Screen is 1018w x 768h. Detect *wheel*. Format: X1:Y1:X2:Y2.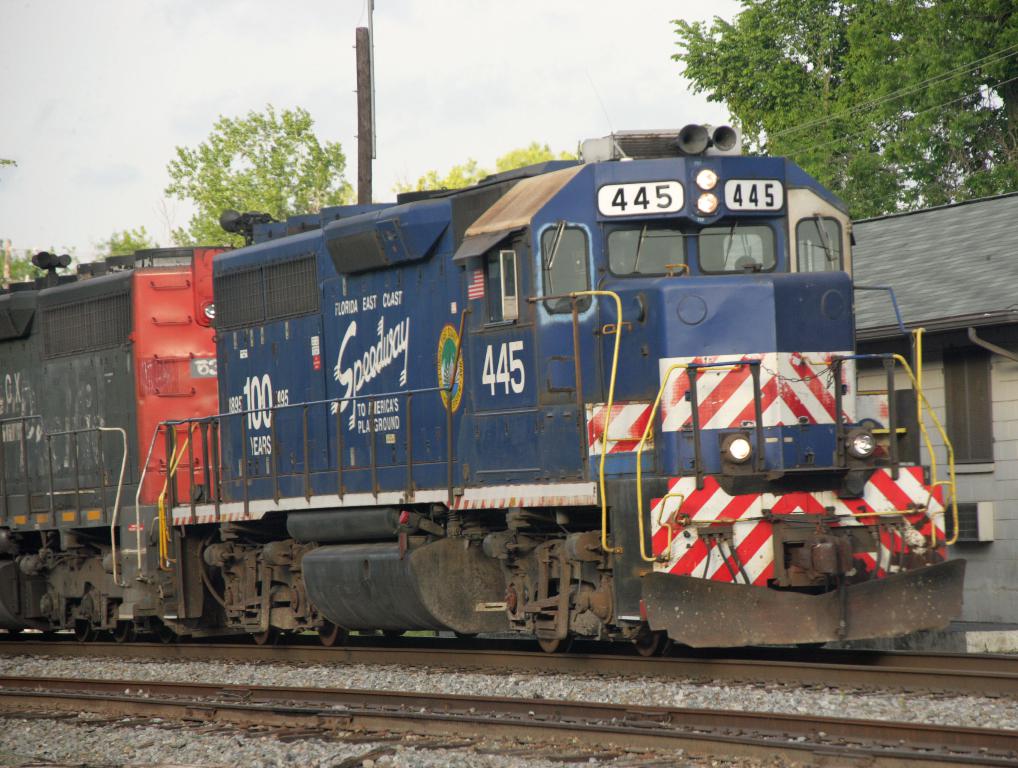
537:632:576:655.
